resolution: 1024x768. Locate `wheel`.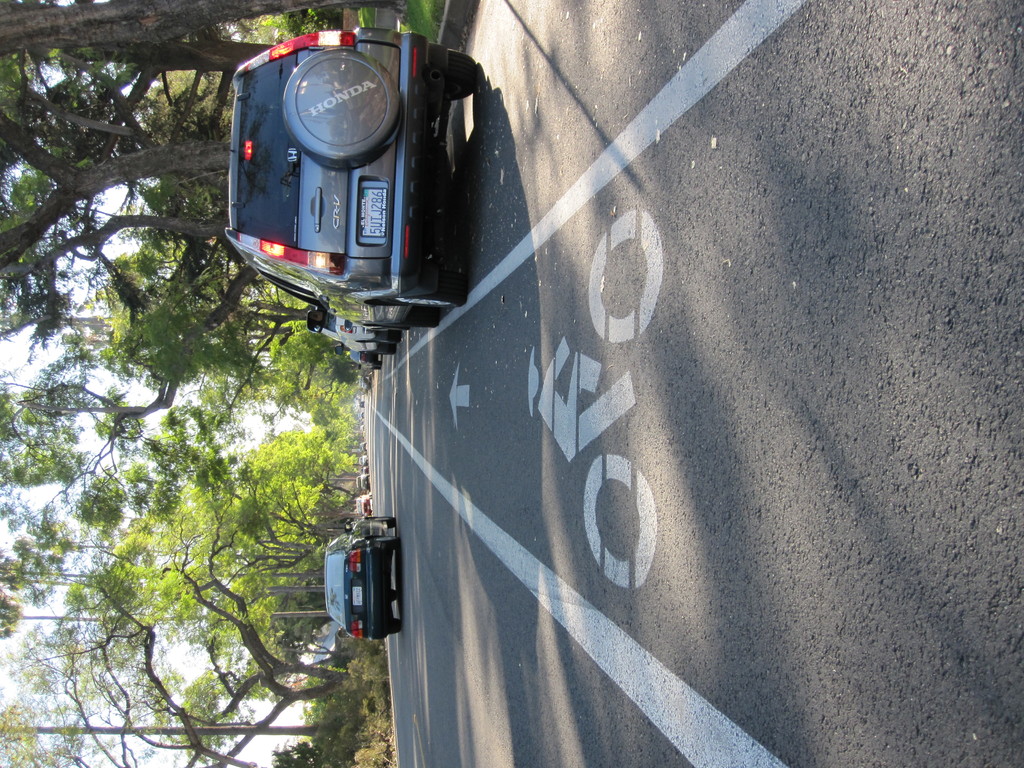
detection(388, 620, 404, 632).
